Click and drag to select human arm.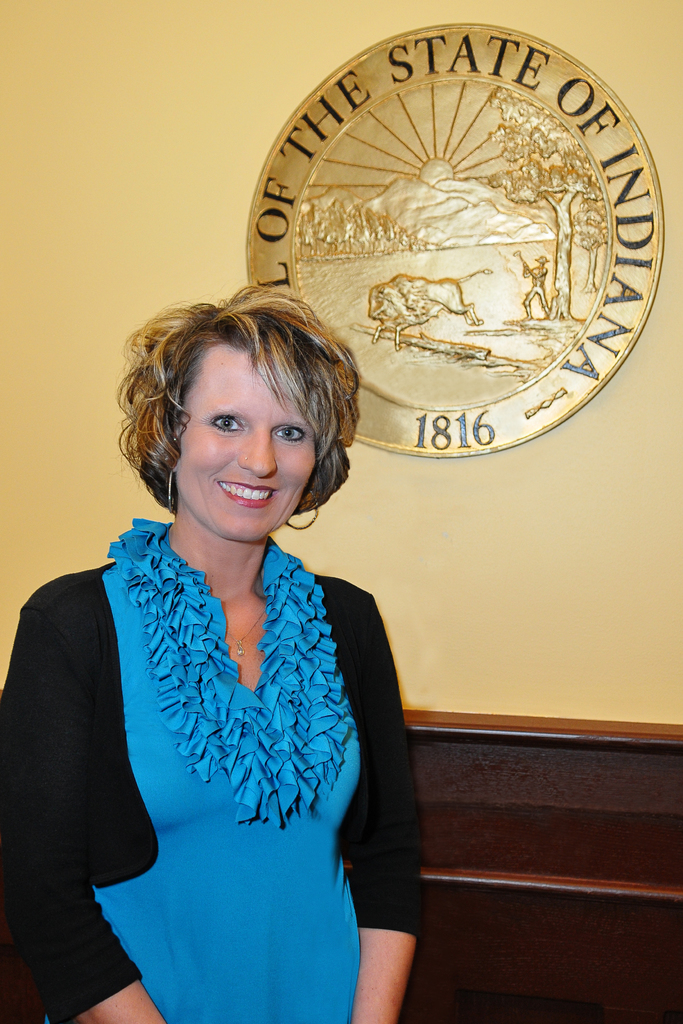
Selection: {"x1": 0, "y1": 570, "x2": 168, "y2": 1023}.
